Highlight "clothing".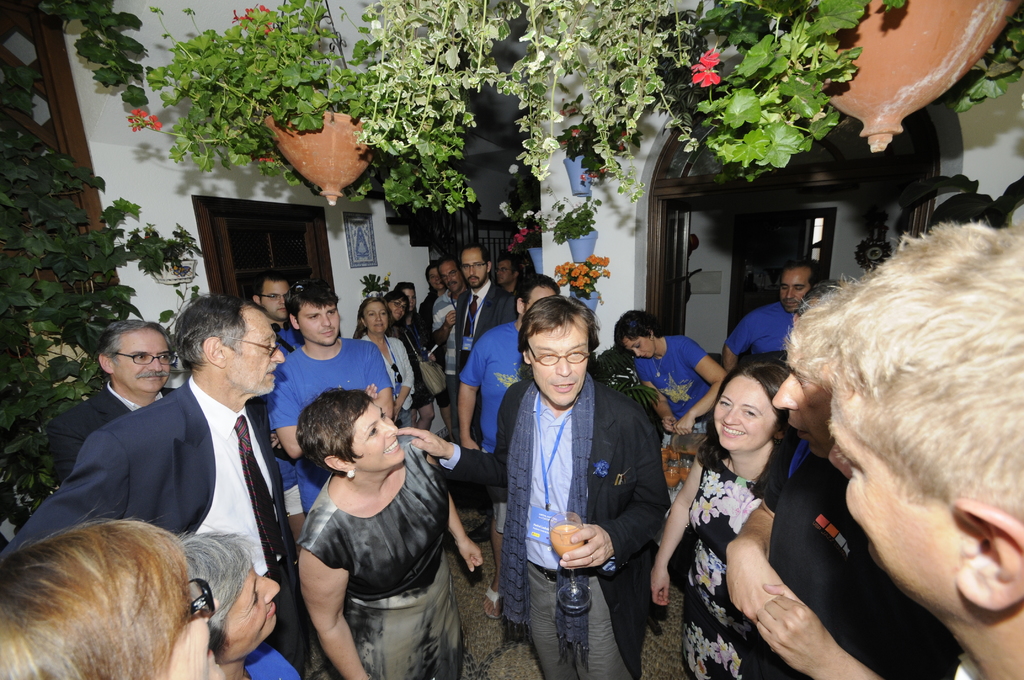
Highlighted region: <bbox>724, 291, 788, 361</bbox>.
